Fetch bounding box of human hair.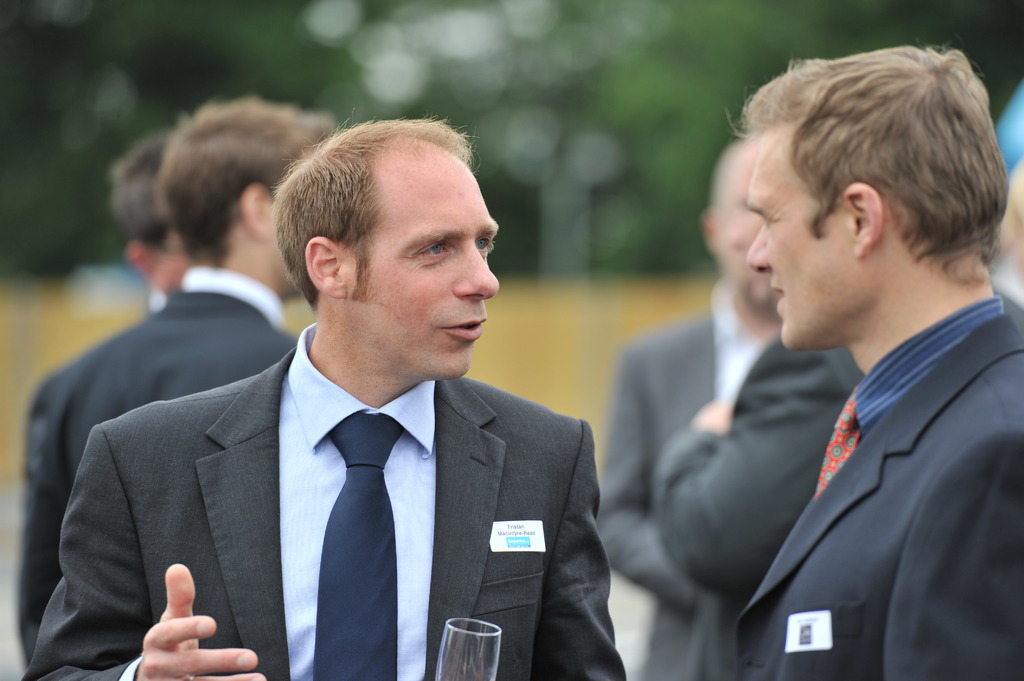
Bbox: region(156, 96, 340, 266).
